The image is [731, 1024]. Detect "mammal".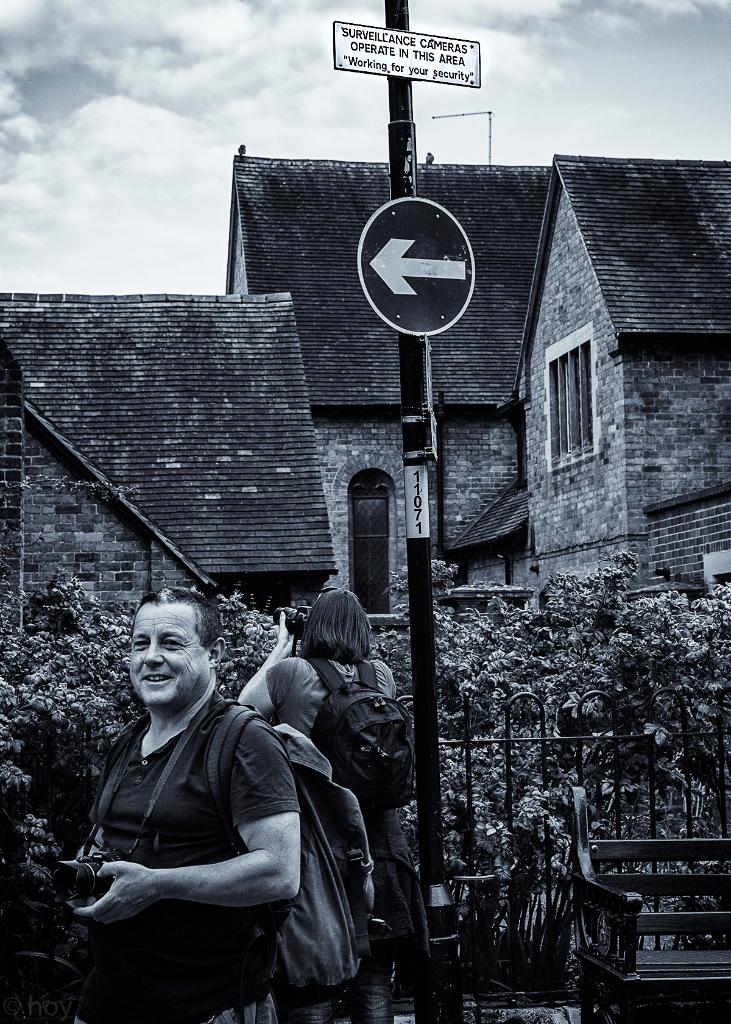
Detection: 241,589,405,982.
